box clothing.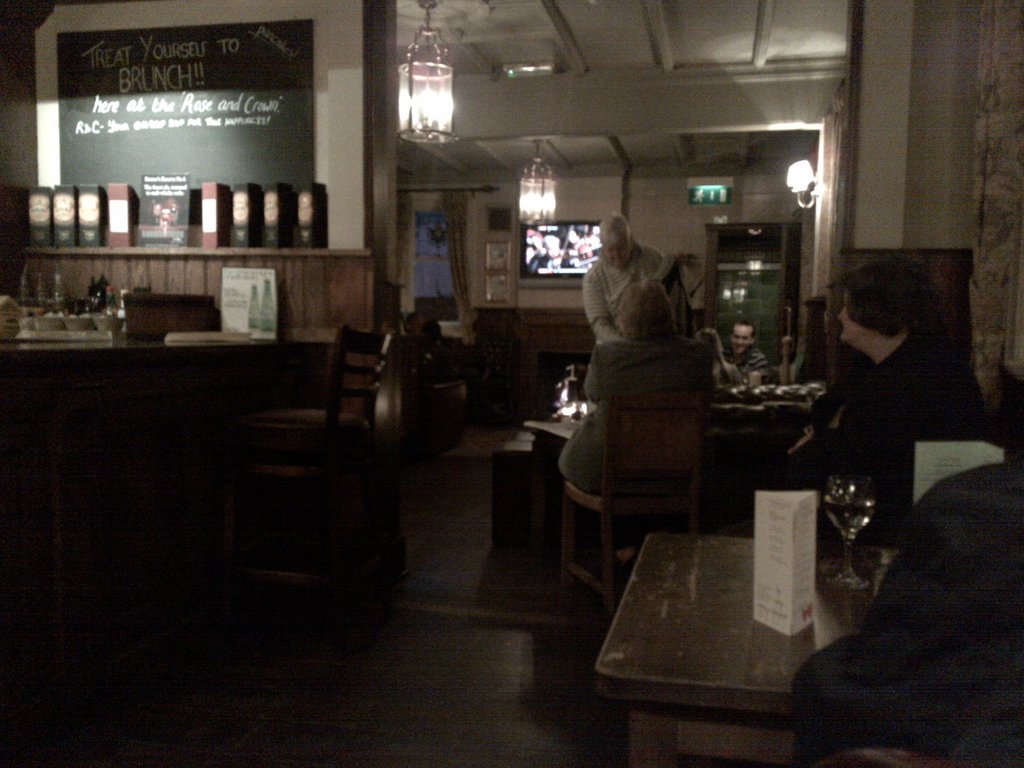
{"left": 725, "top": 348, "right": 767, "bottom": 384}.
